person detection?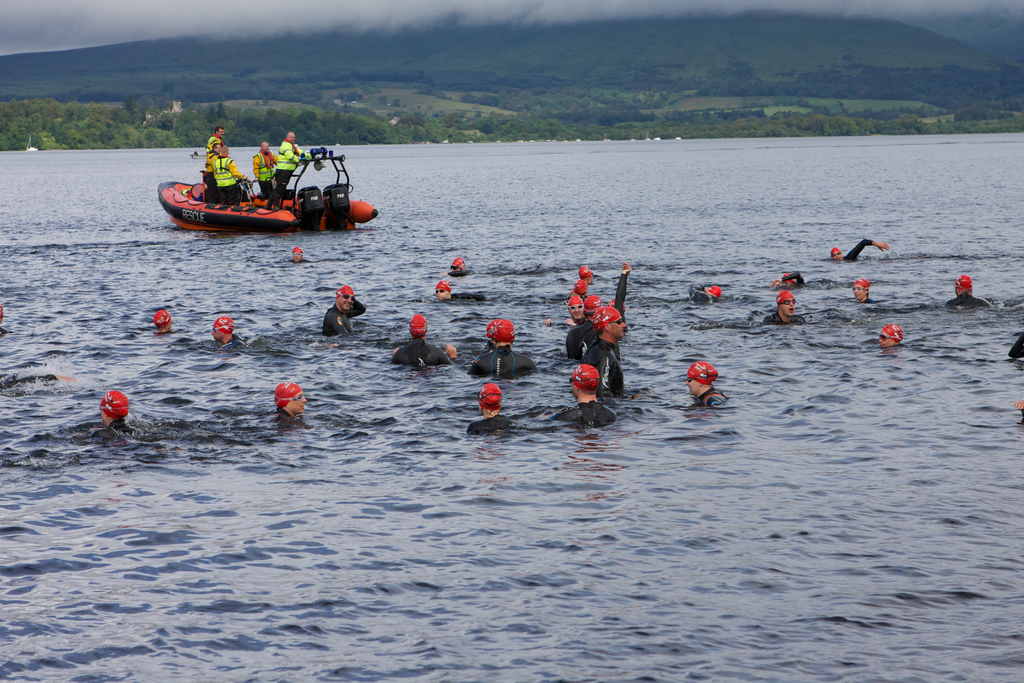
<bbox>460, 381, 502, 441</bbox>
